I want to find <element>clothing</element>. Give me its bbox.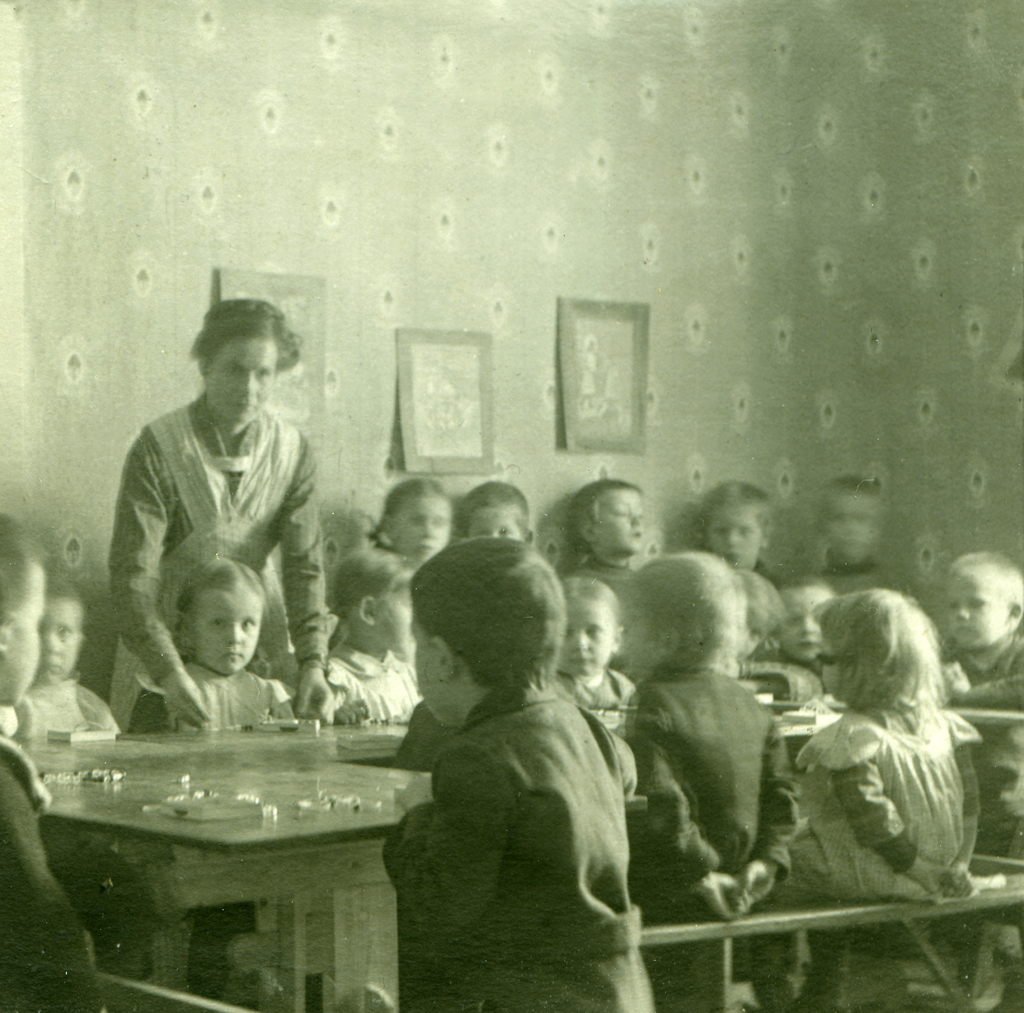
616,664,808,930.
